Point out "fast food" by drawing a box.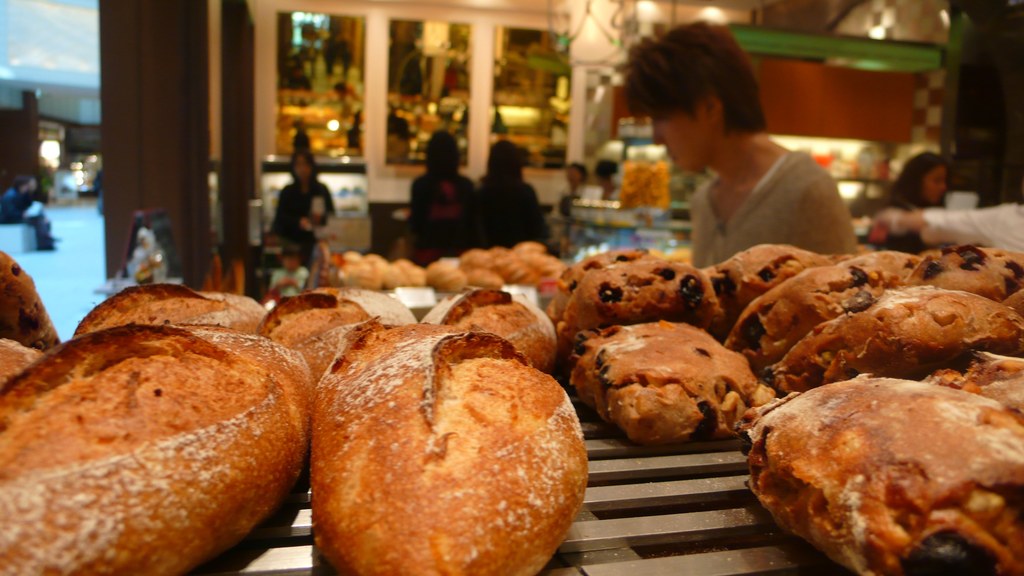
[85,278,262,324].
